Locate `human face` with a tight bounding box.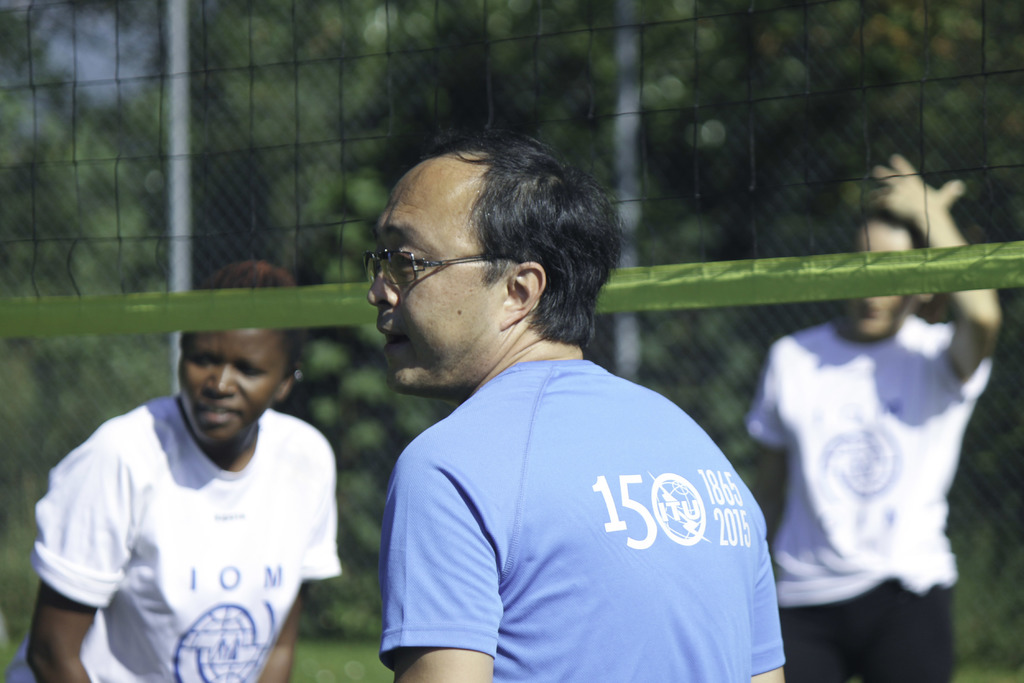
left=370, top=160, right=496, bottom=393.
